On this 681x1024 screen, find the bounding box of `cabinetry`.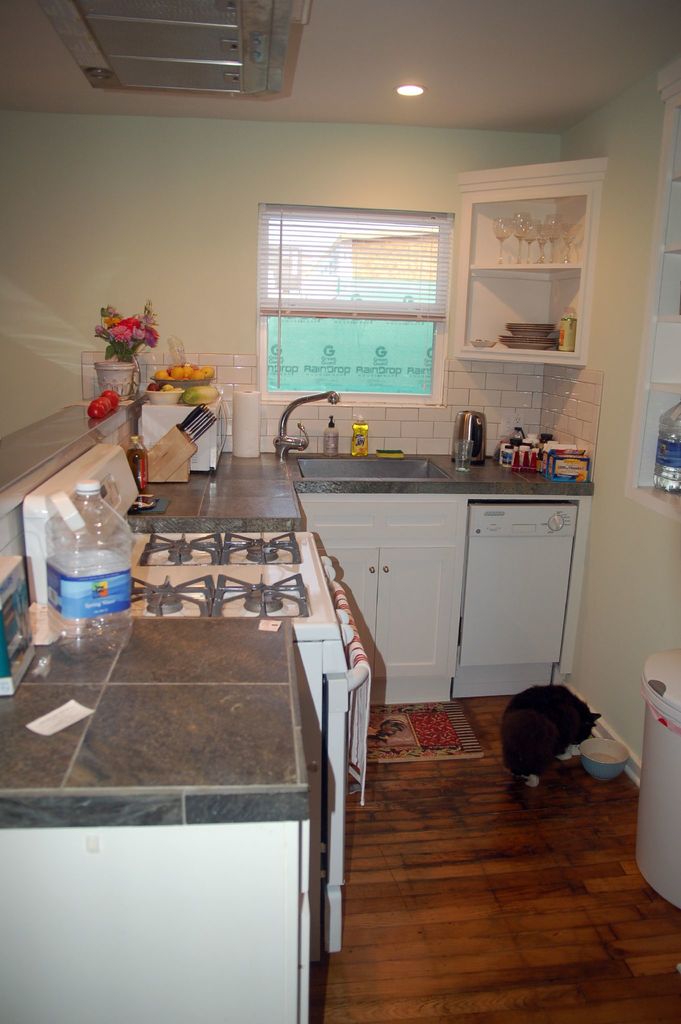
Bounding box: bbox=[305, 667, 365, 948].
